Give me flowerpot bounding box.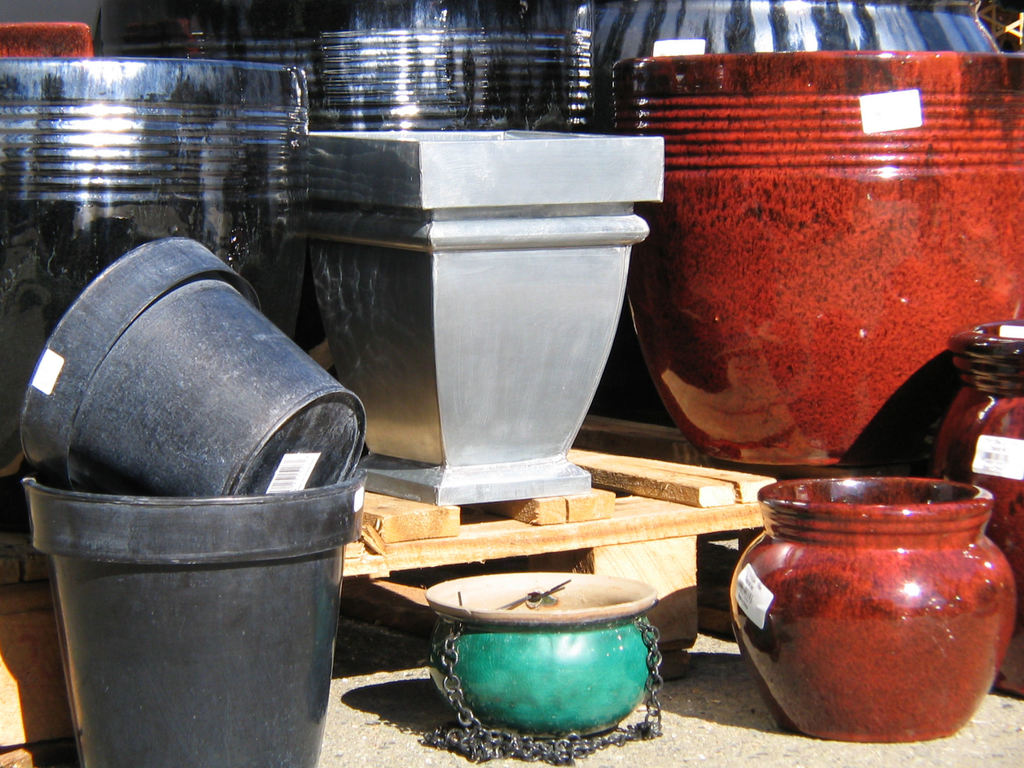
{"x1": 12, "y1": 54, "x2": 297, "y2": 443}.
